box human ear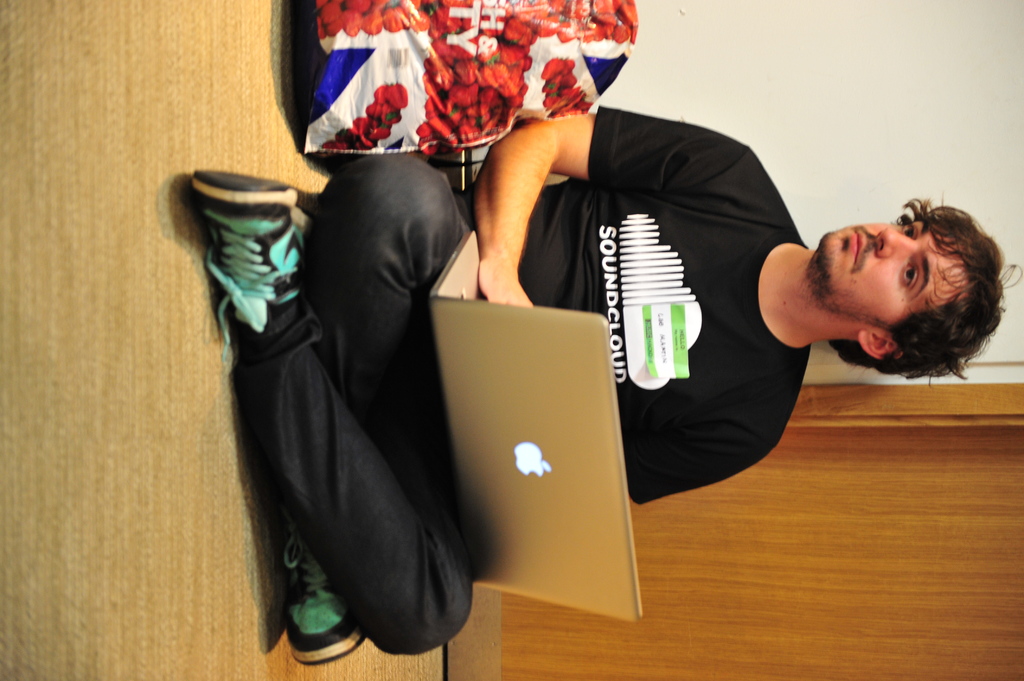
Rect(859, 330, 901, 364)
